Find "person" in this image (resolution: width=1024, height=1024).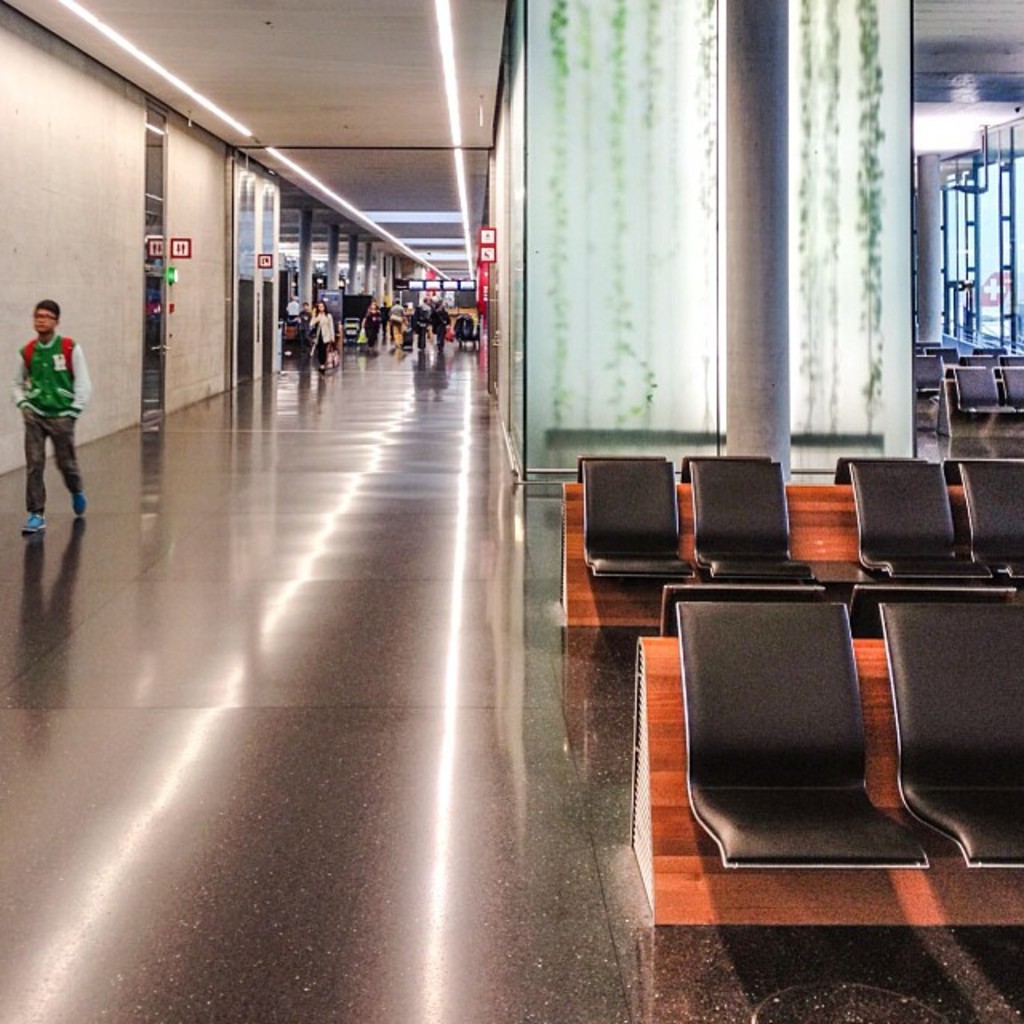
bbox=[376, 299, 395, 336].
